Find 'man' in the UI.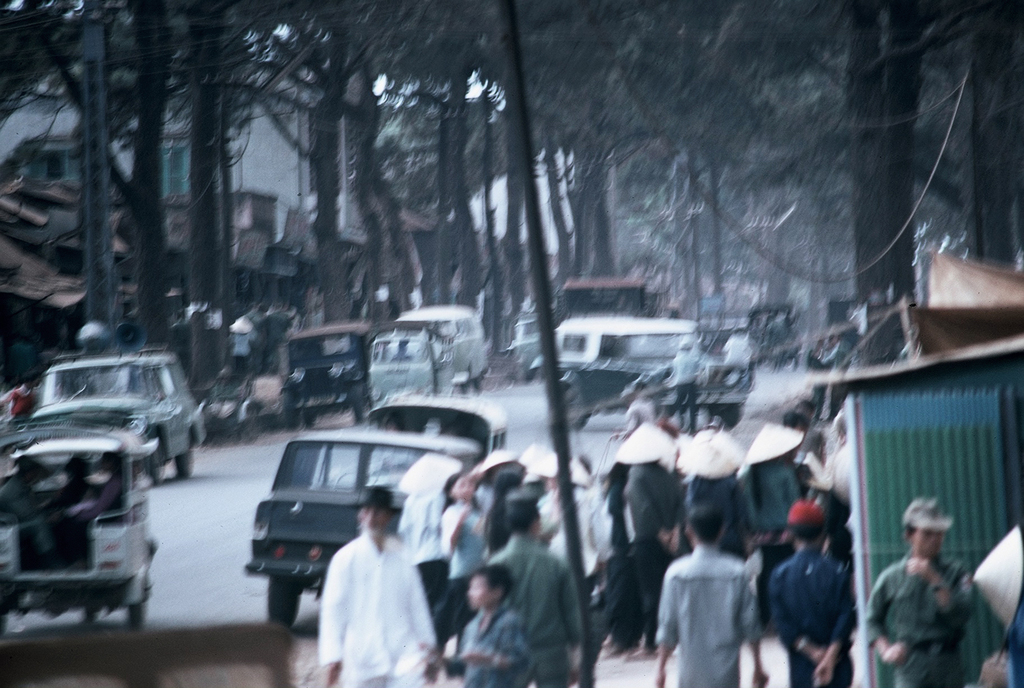
UI element at bbox=(649, 507, 775, 687).
